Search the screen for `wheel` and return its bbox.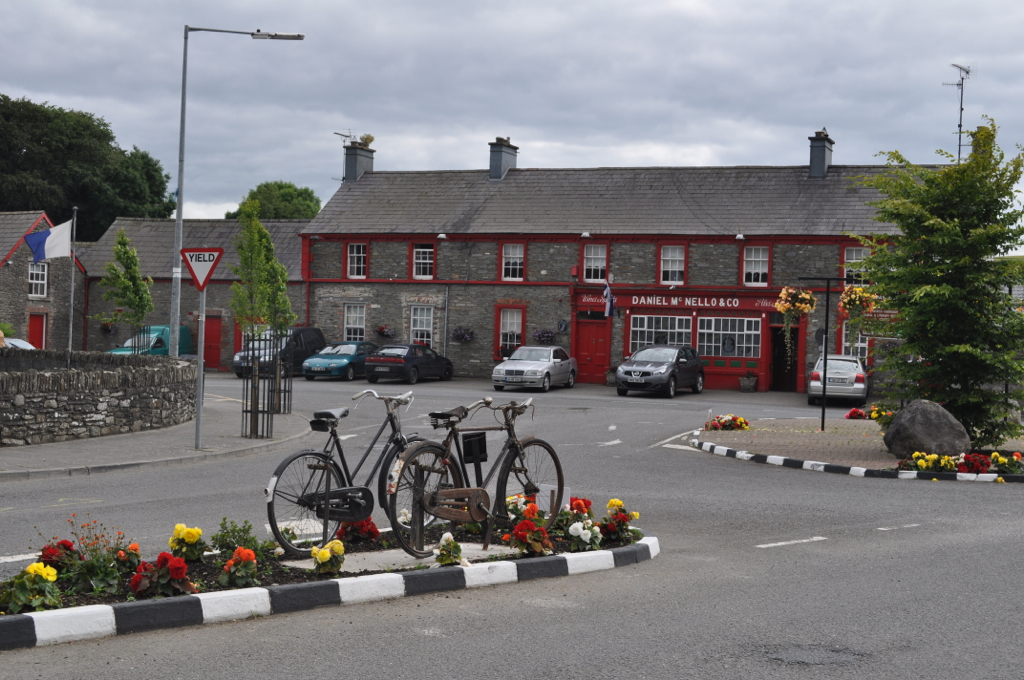
Found: locate(345, 364, 357, 383).
